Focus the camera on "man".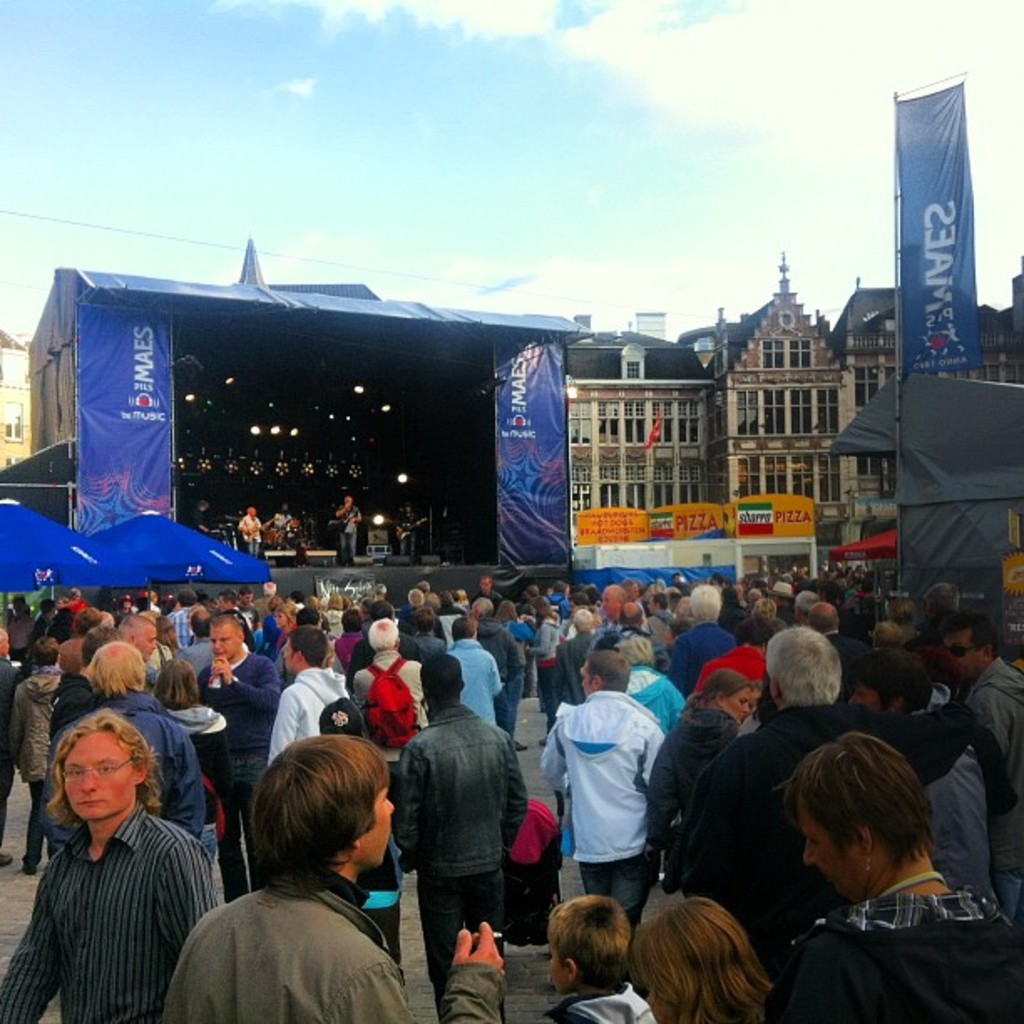
Focus region: box=[395, 500, 417, 562].
